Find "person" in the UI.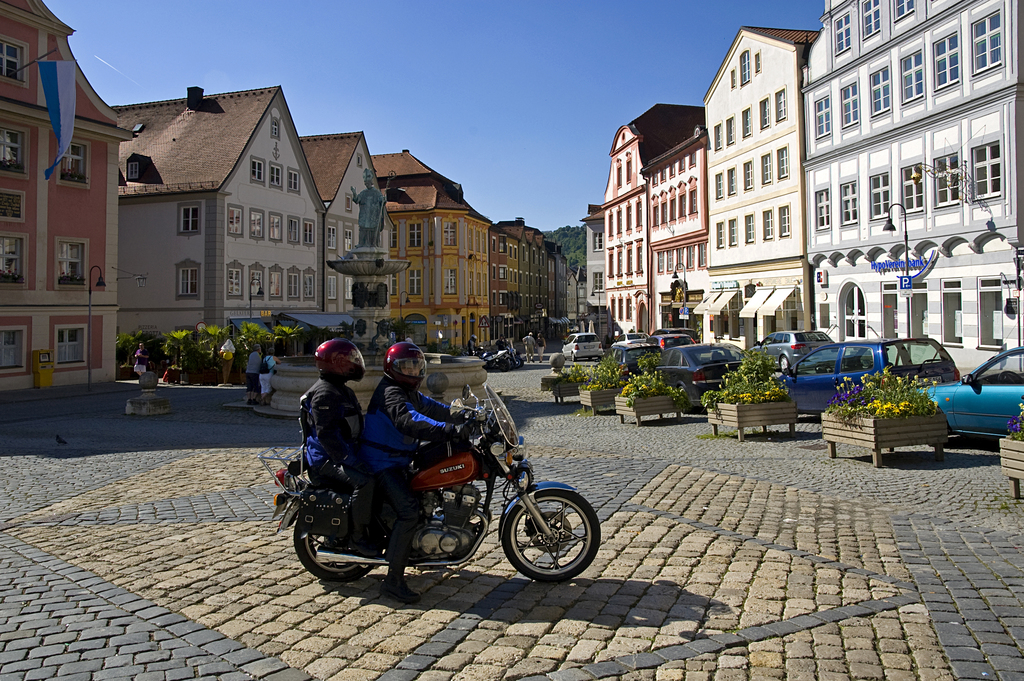
UI element at [536,331,546,361].
